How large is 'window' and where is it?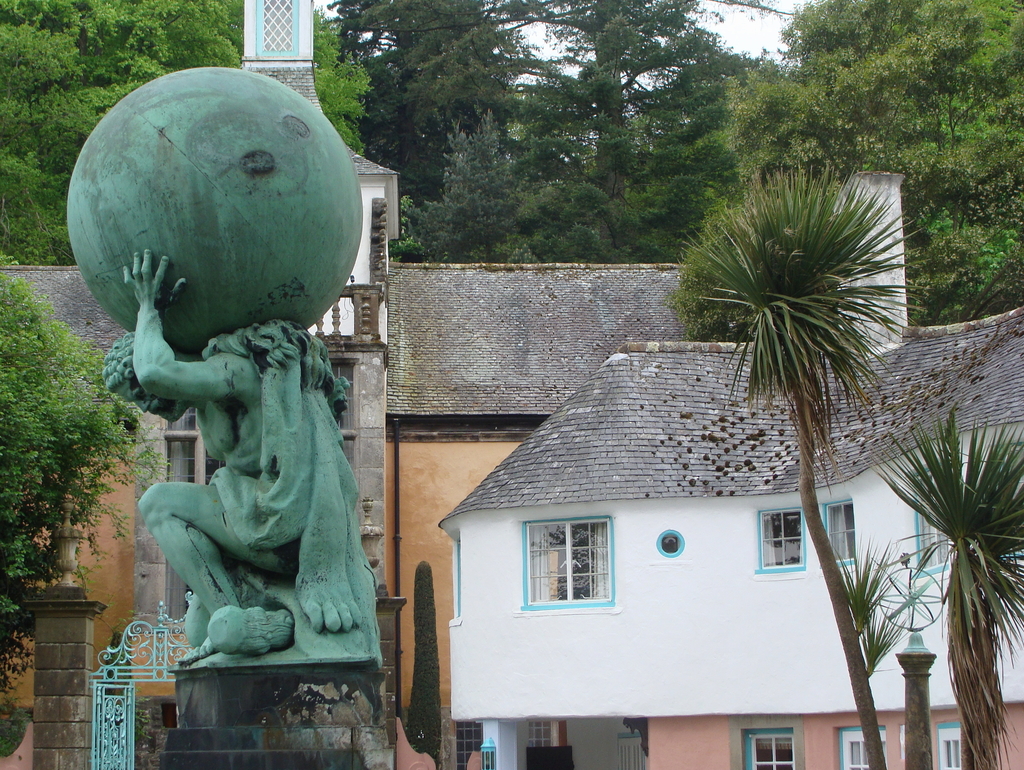
Bounding box: 937, 723, 965, 769.
